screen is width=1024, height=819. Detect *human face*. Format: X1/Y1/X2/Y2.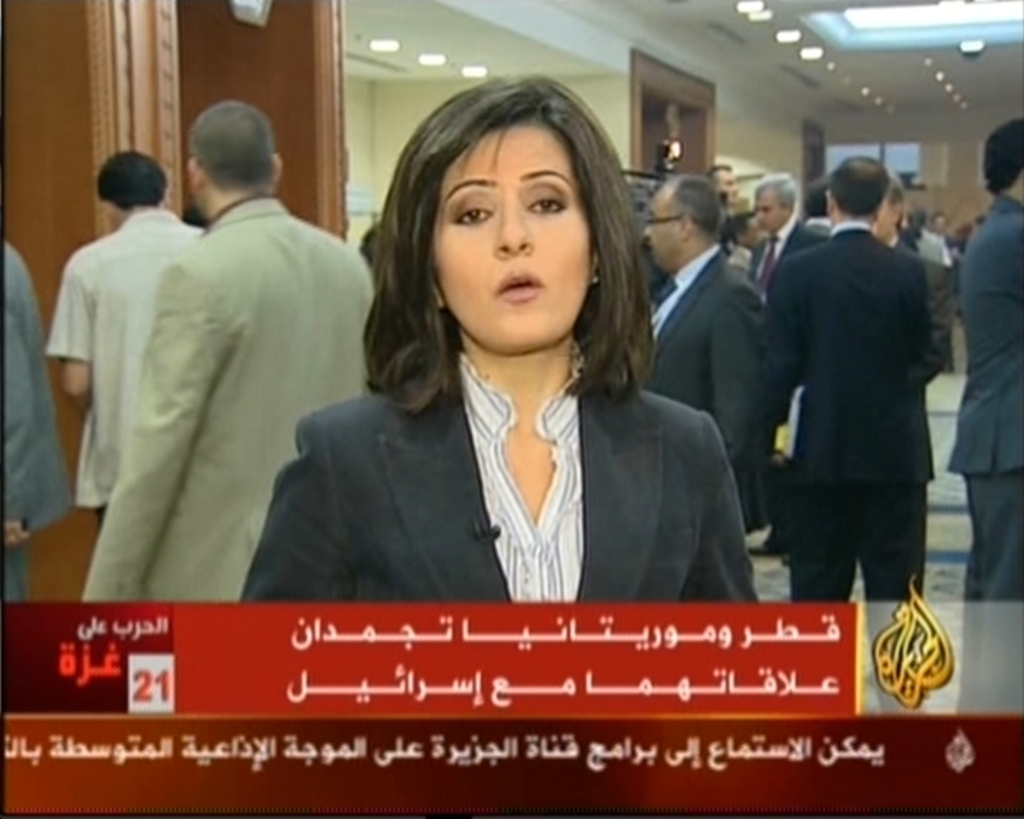
710/169/740/202.
